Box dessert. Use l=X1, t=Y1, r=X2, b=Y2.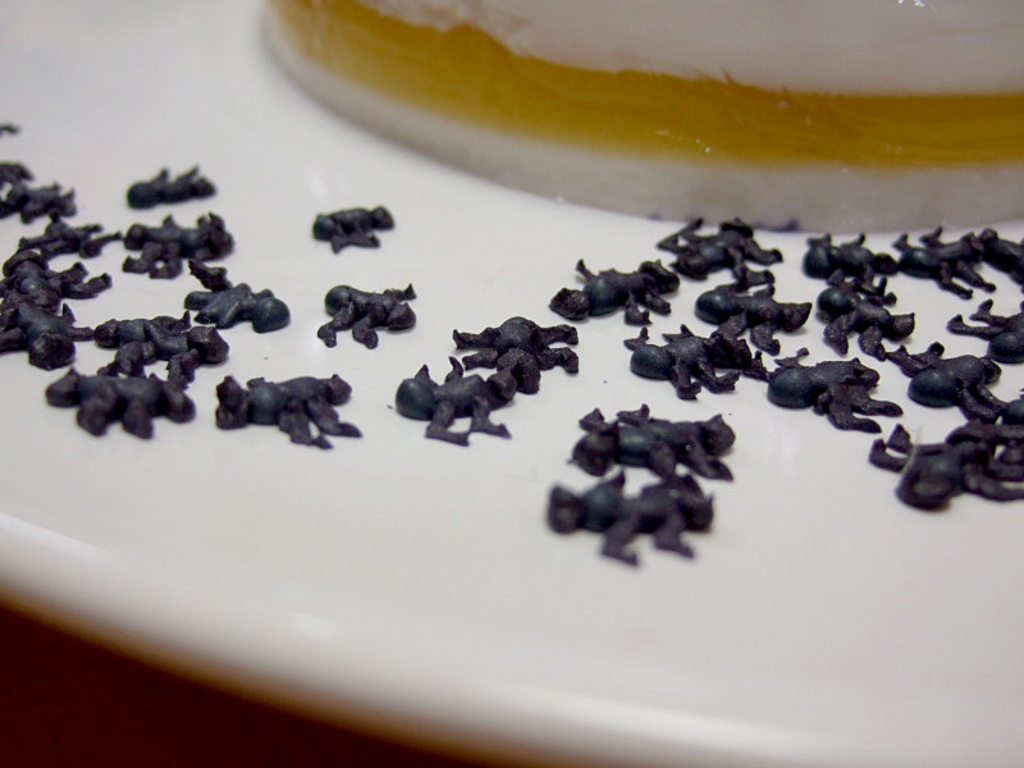
l=6, t=251, r=108, b=361.
